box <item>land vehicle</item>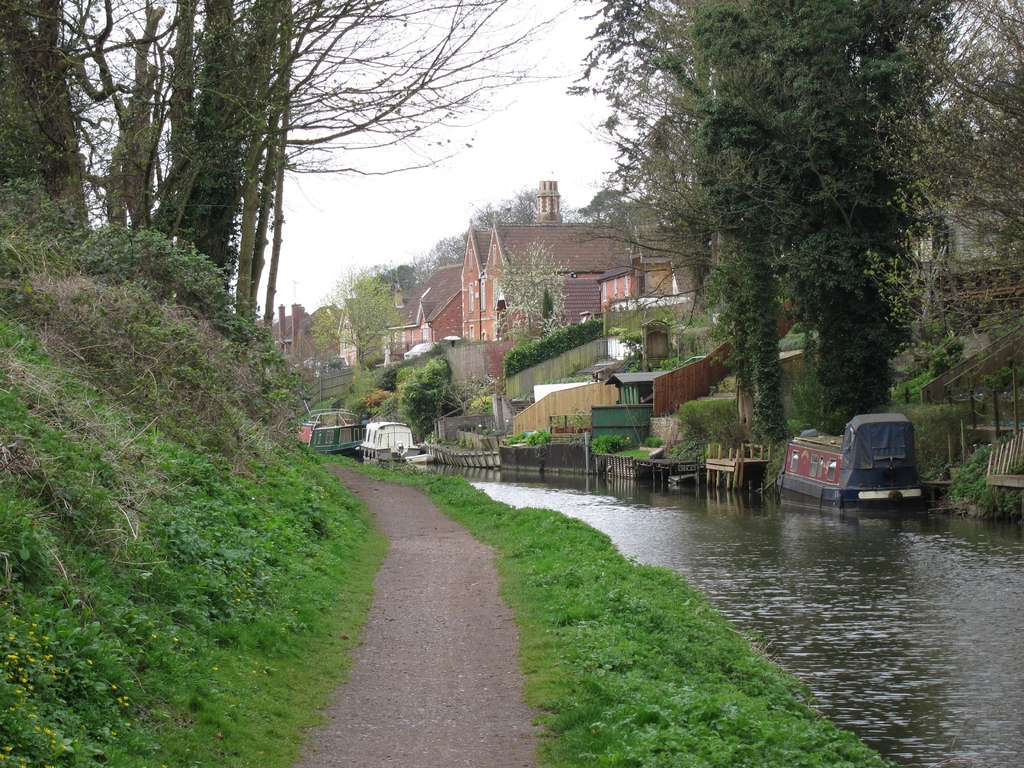
crop(790, 399, 934, 518)
